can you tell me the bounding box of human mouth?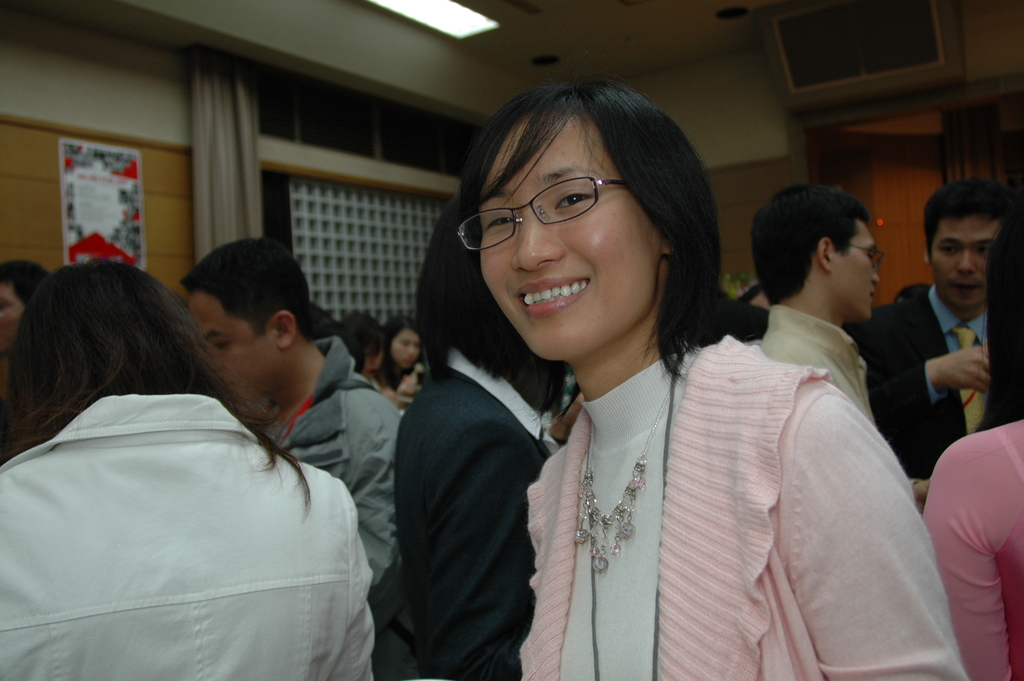
515,274,589,316.
